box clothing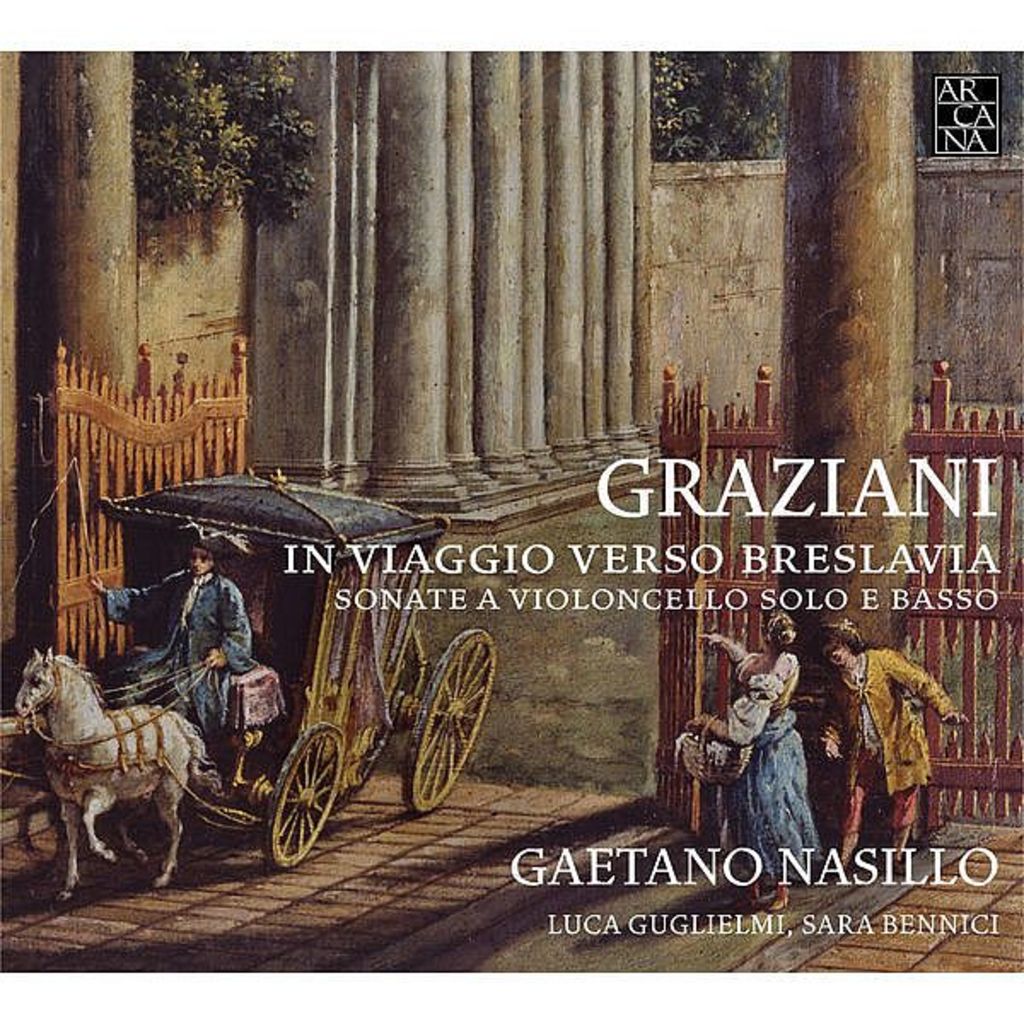
x1=794, y1=642, x2=966, y2=869
